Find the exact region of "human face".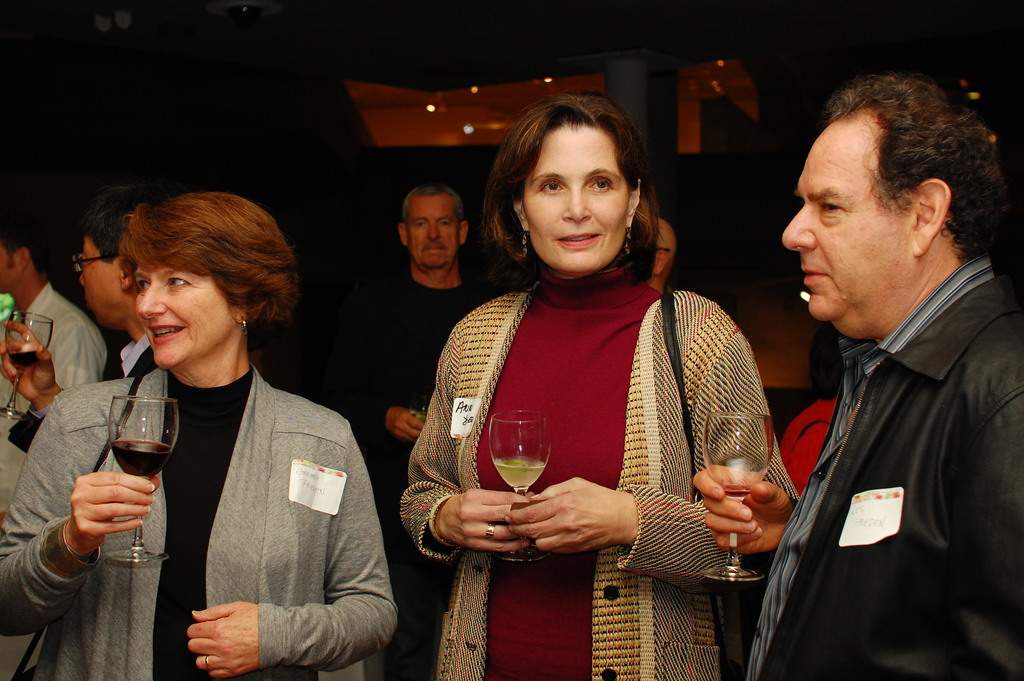
Exact region: locate(0, 241, 13, 296).
